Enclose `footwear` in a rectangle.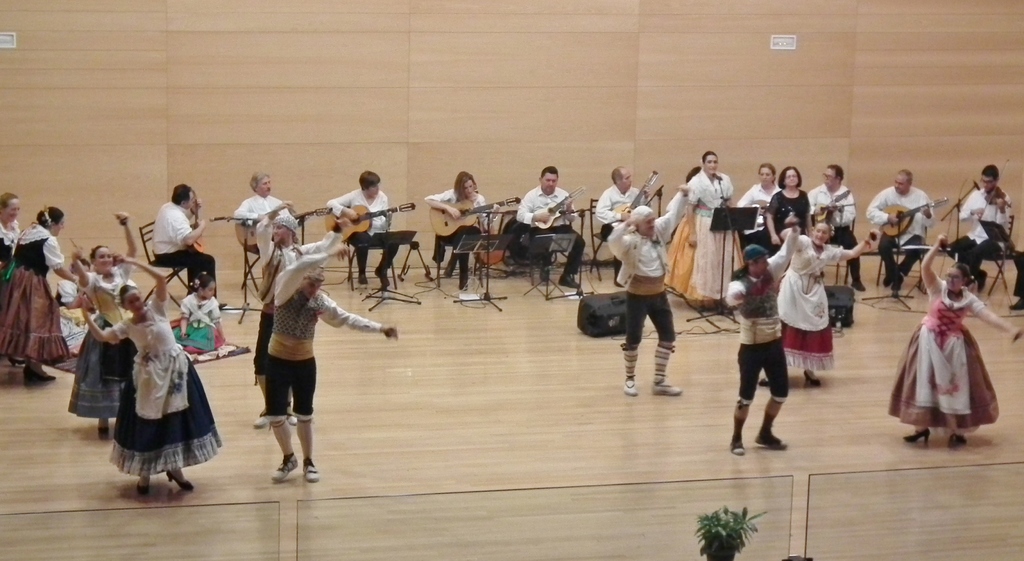
x1=445 y1=262 x2=452 y2=276.
